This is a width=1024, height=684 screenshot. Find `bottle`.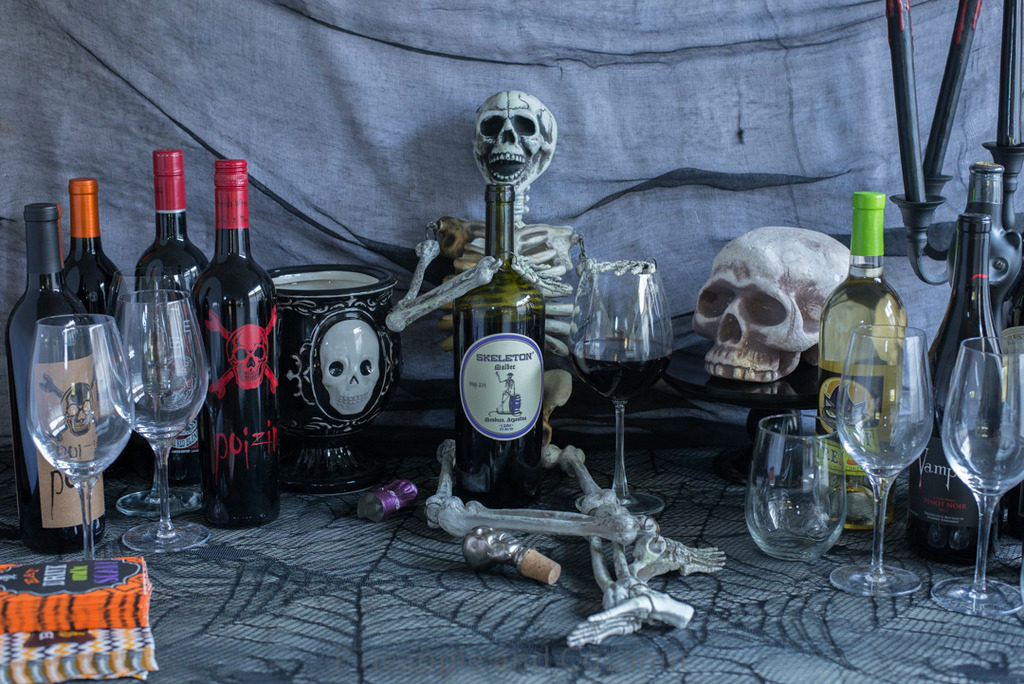
Bounding box: 183/156/285/523.
